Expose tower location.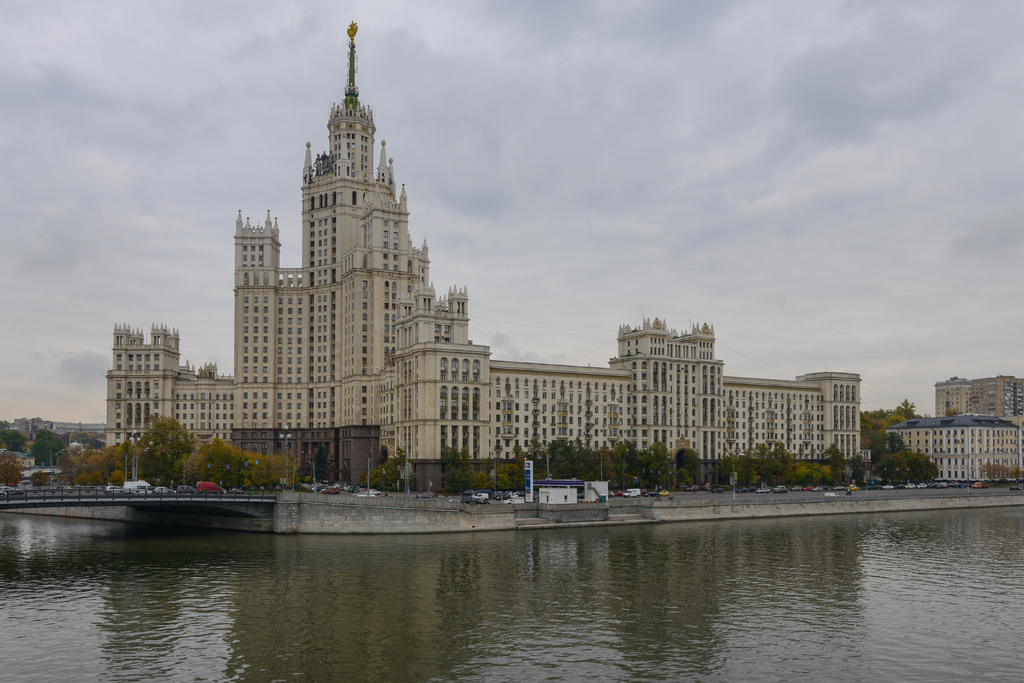
Exposed at 301,23,396,485.
